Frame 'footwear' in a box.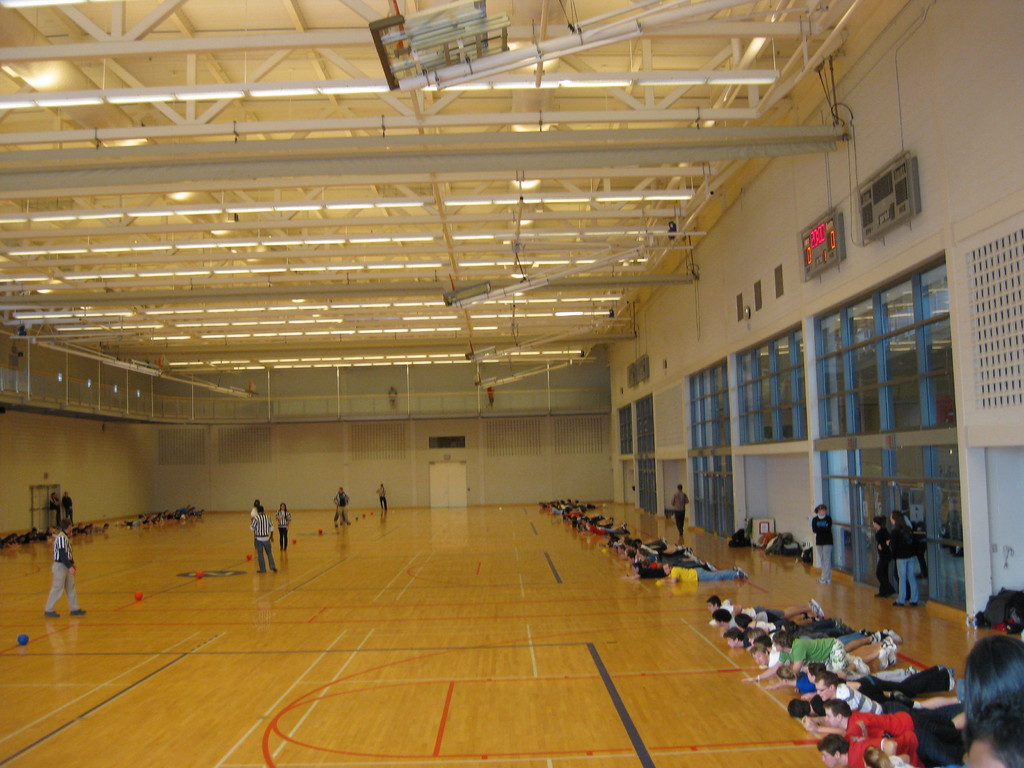
[877,646,888,670].
